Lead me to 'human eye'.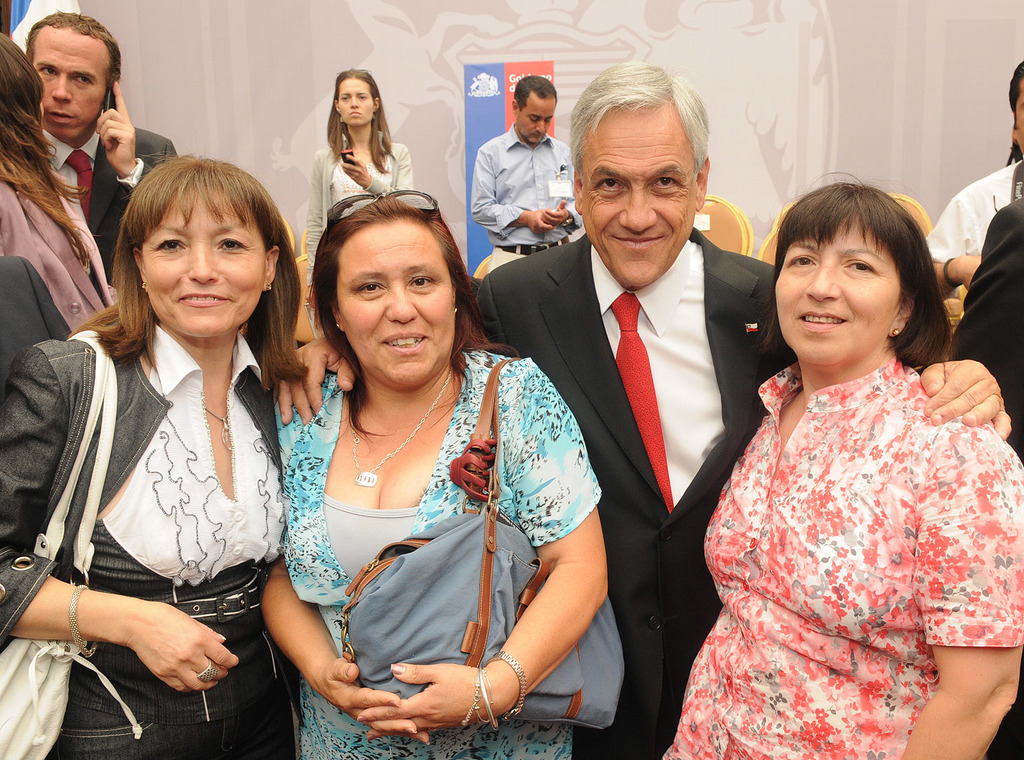
Lead to (839,257,873,275).
